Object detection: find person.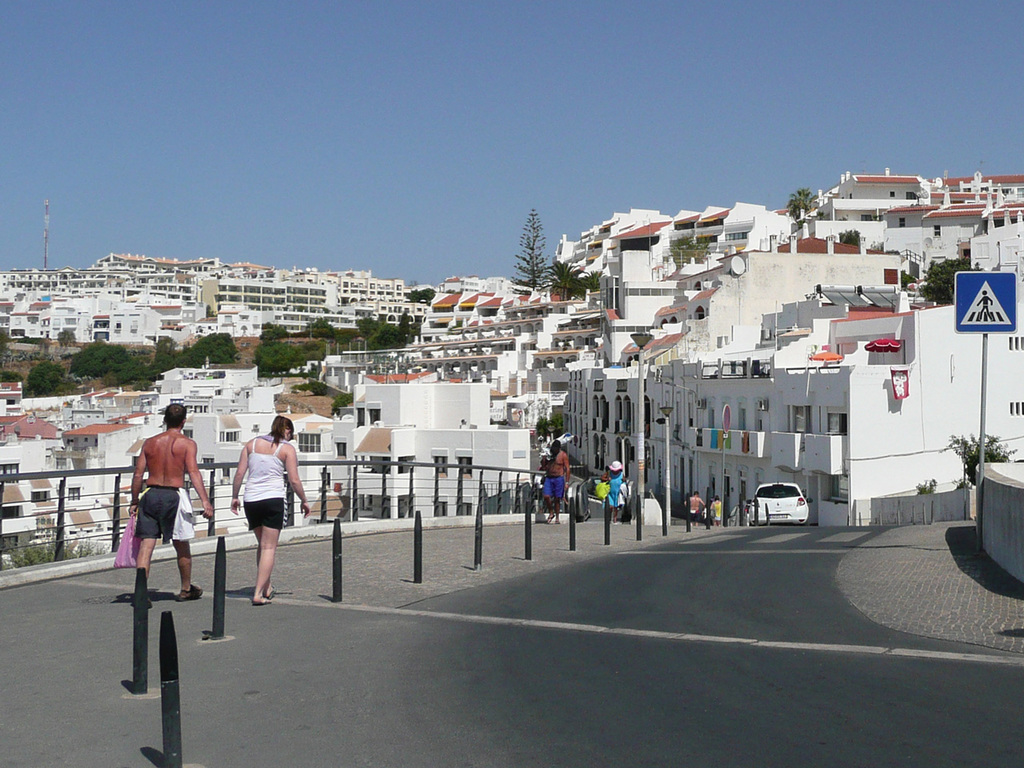
600,455,630,526.
